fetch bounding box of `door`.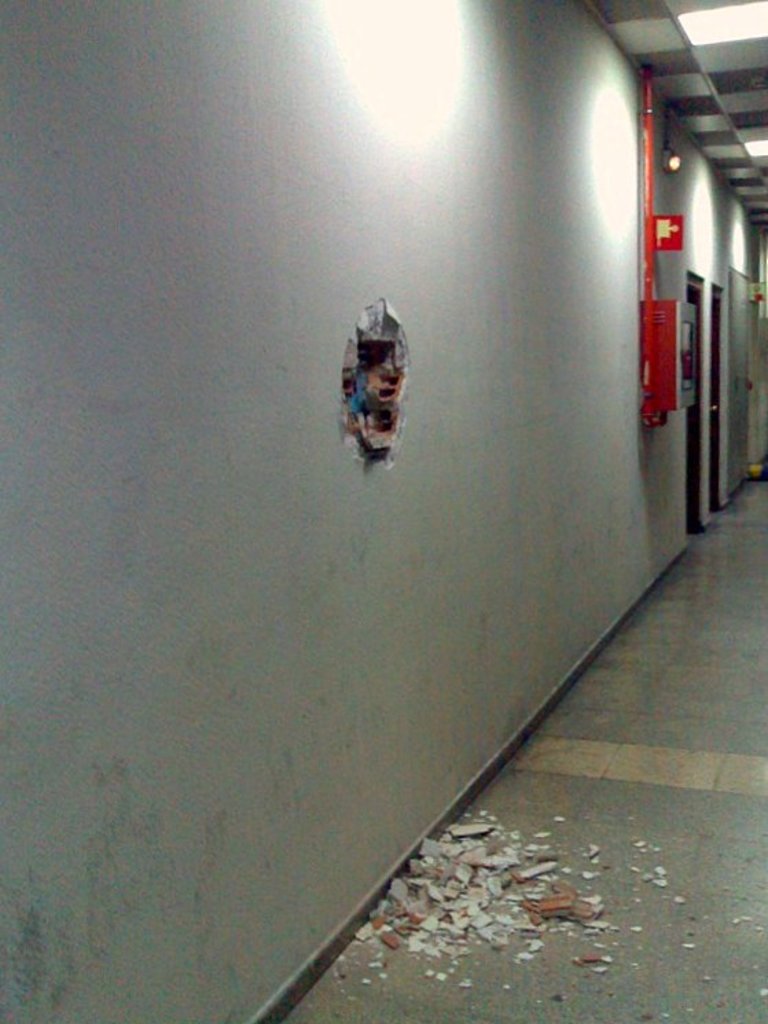
Bbox: box(679, 285, 706, 542).
